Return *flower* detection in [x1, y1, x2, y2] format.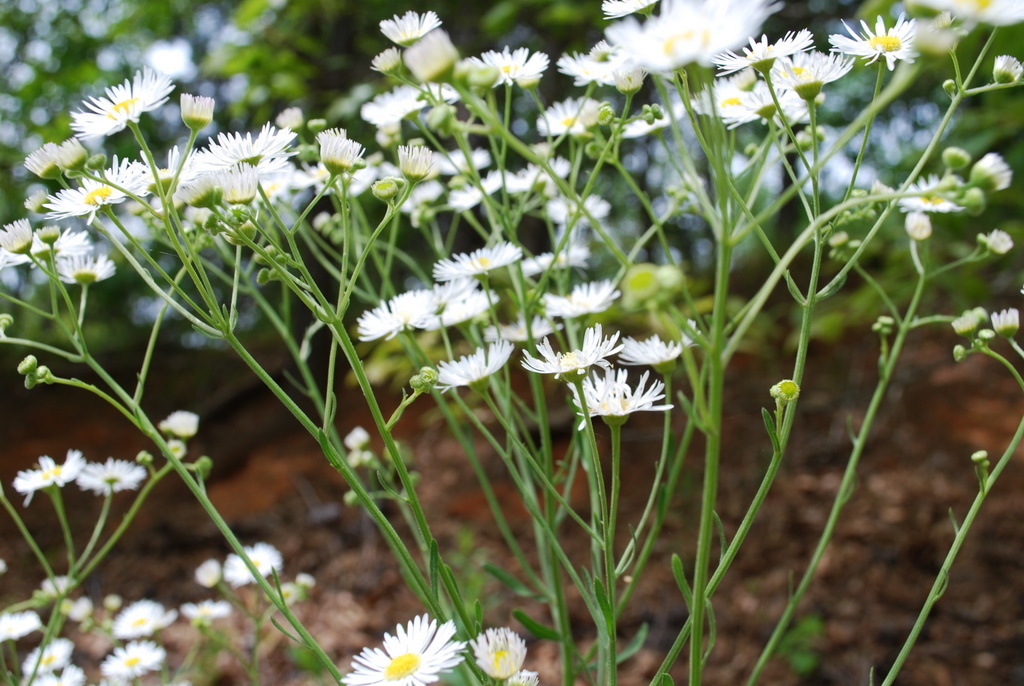
[21, 634, 73, 678].
